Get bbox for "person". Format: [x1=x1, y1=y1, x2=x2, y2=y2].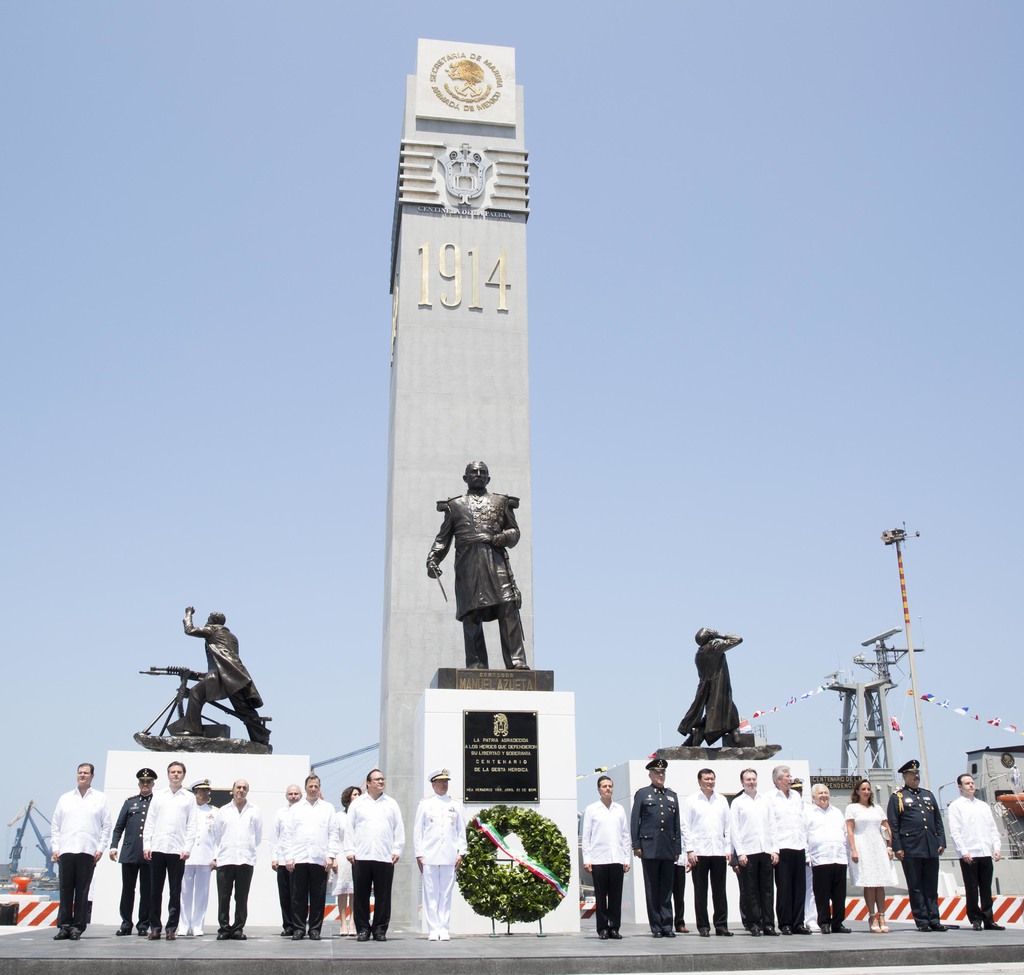
[x1=950, y1=754, x2=1005, y2=931].
